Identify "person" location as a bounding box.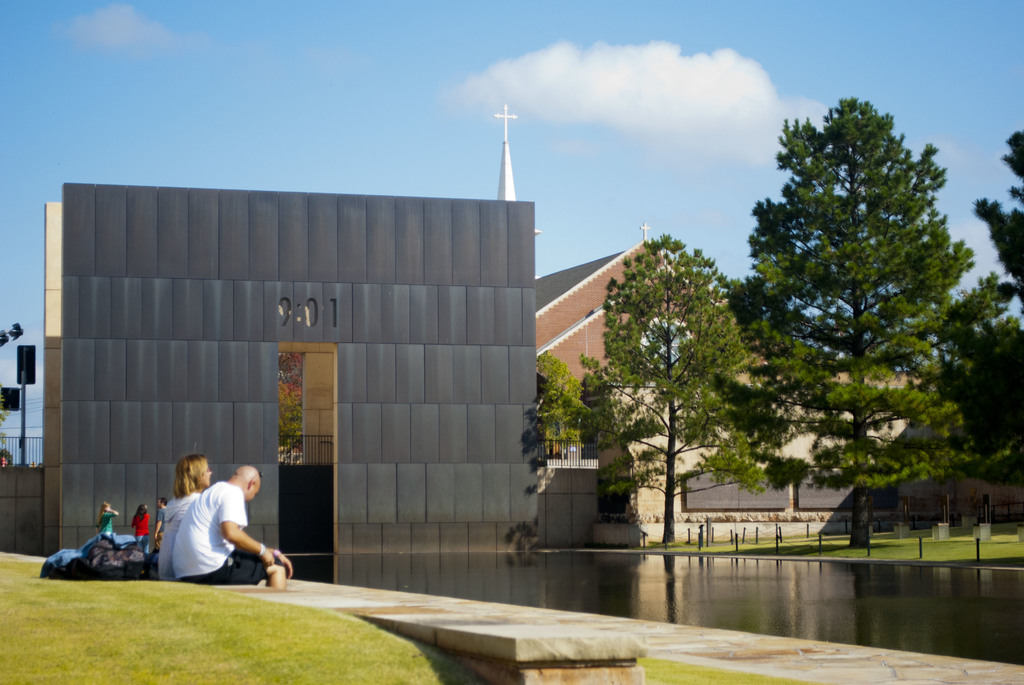
{"left": 155, "top": 448, "right": 213, "bottom": 588}.
